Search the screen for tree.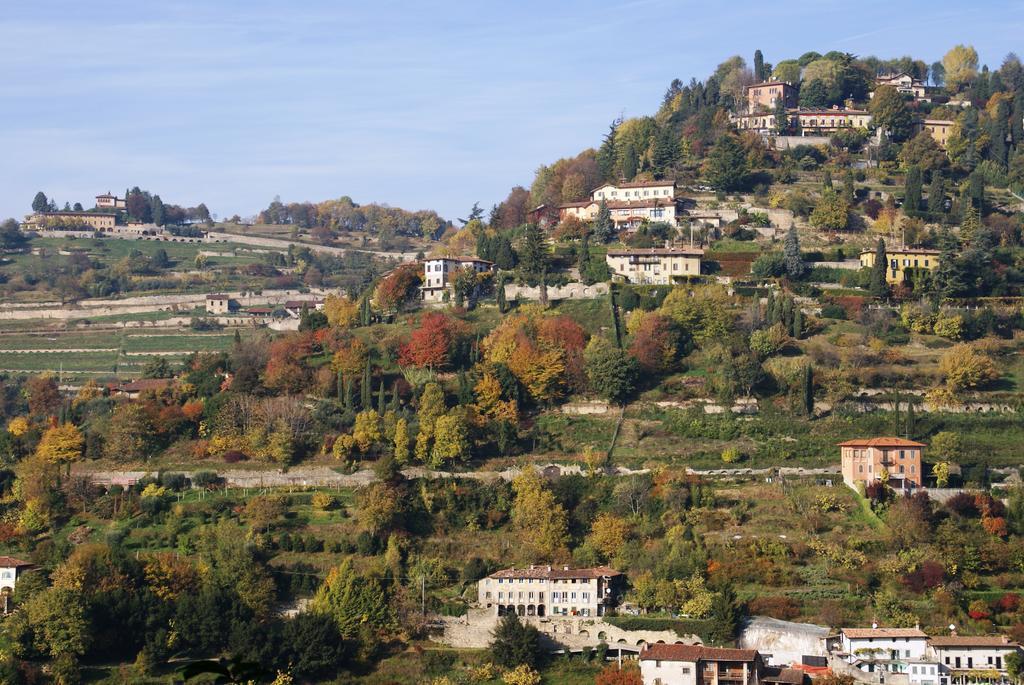
Found at <bbox>891, 127, 946, 171</bbox>.
